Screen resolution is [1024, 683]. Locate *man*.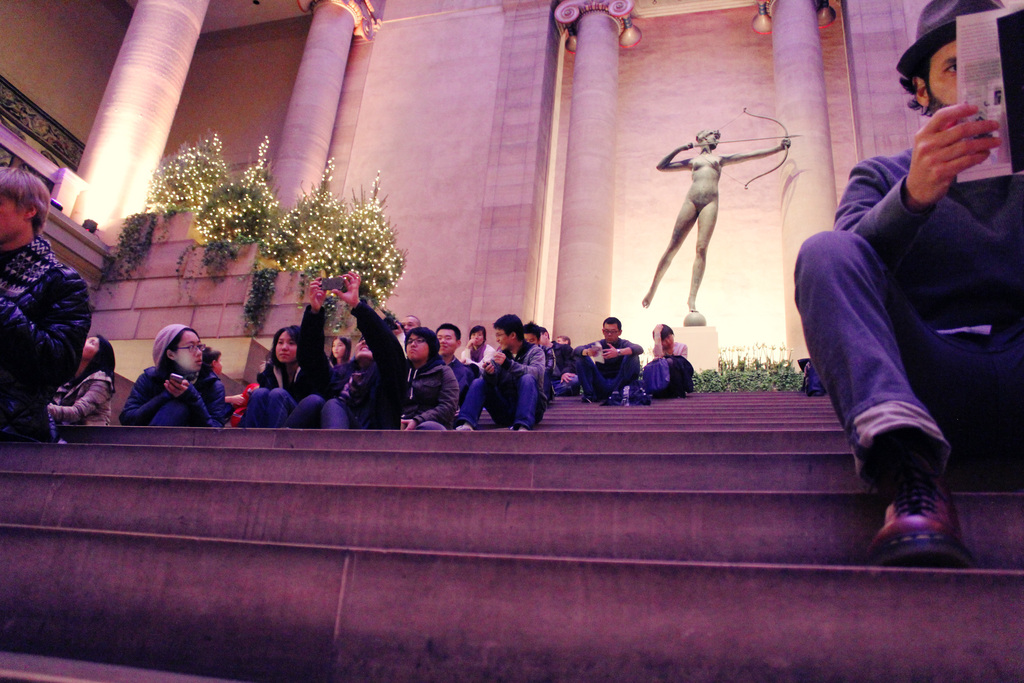
790,20,1014,566.
